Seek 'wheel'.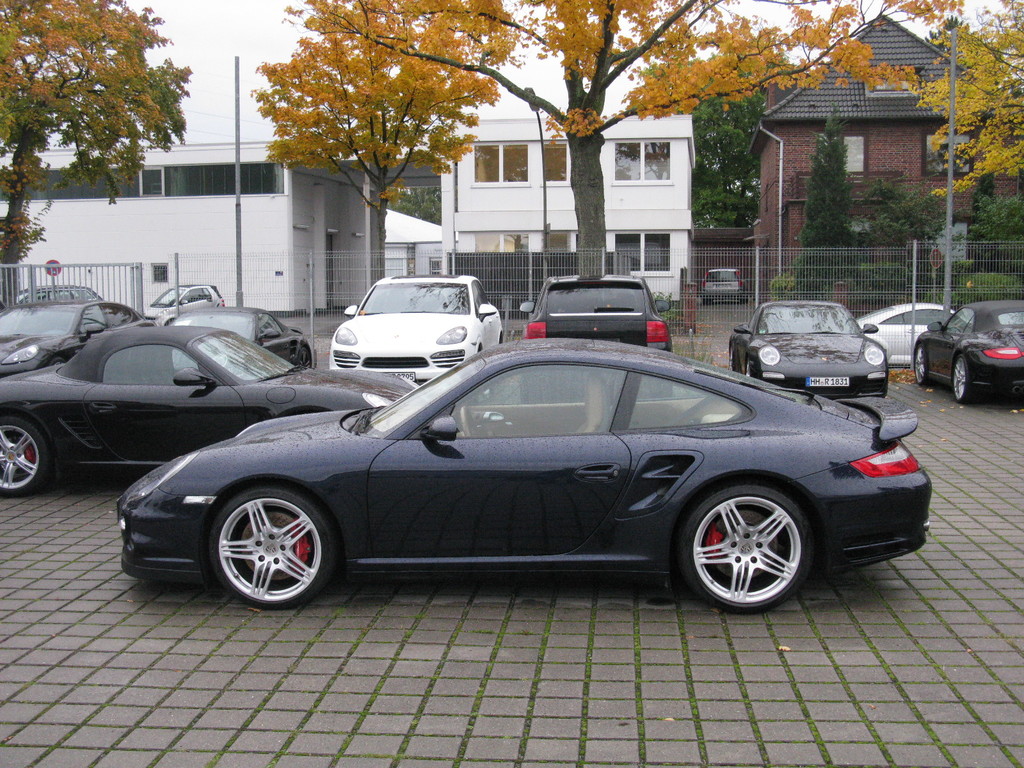
(518,376,542,404).
